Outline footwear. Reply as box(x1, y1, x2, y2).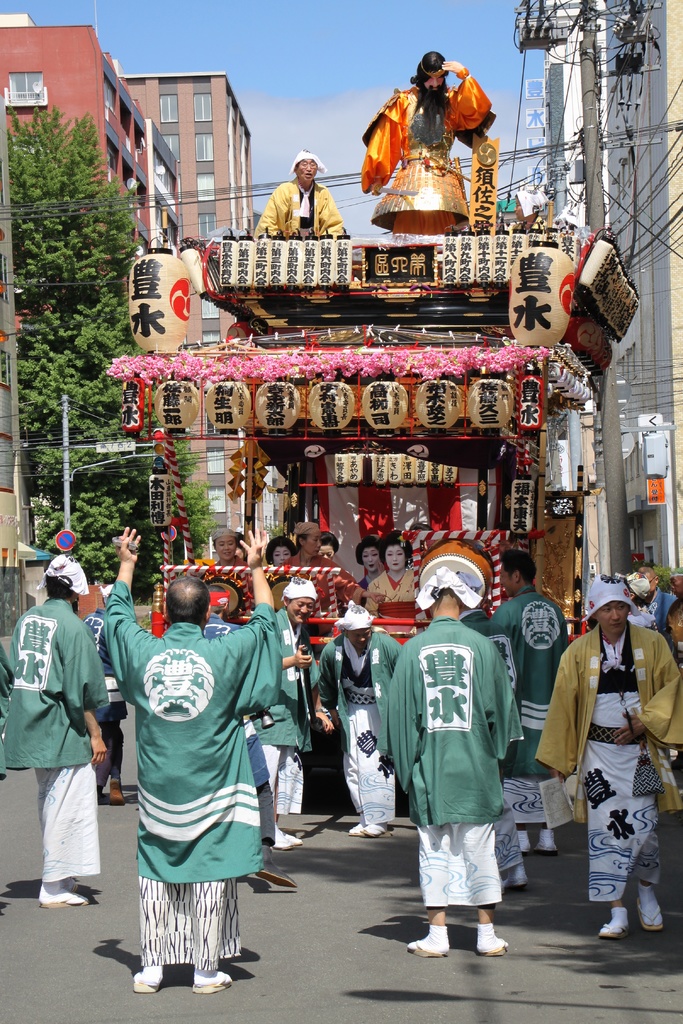
box(479, 941, 507, 957).
